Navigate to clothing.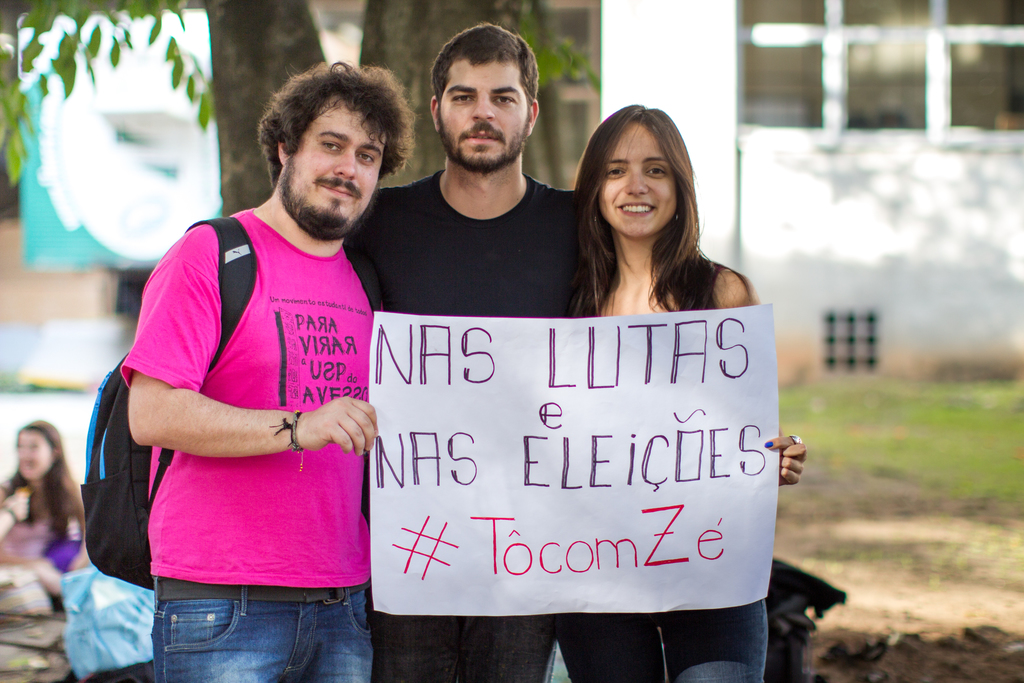
Navigation target: box=[0, 475, 83, 579].
